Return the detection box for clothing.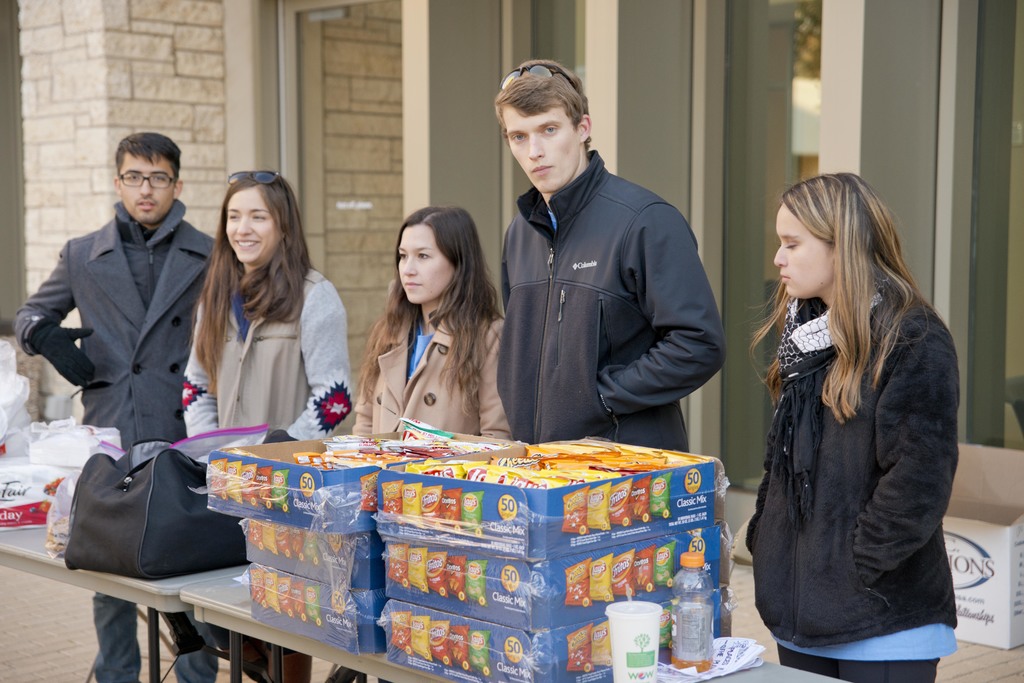
[180,266,354,680].
